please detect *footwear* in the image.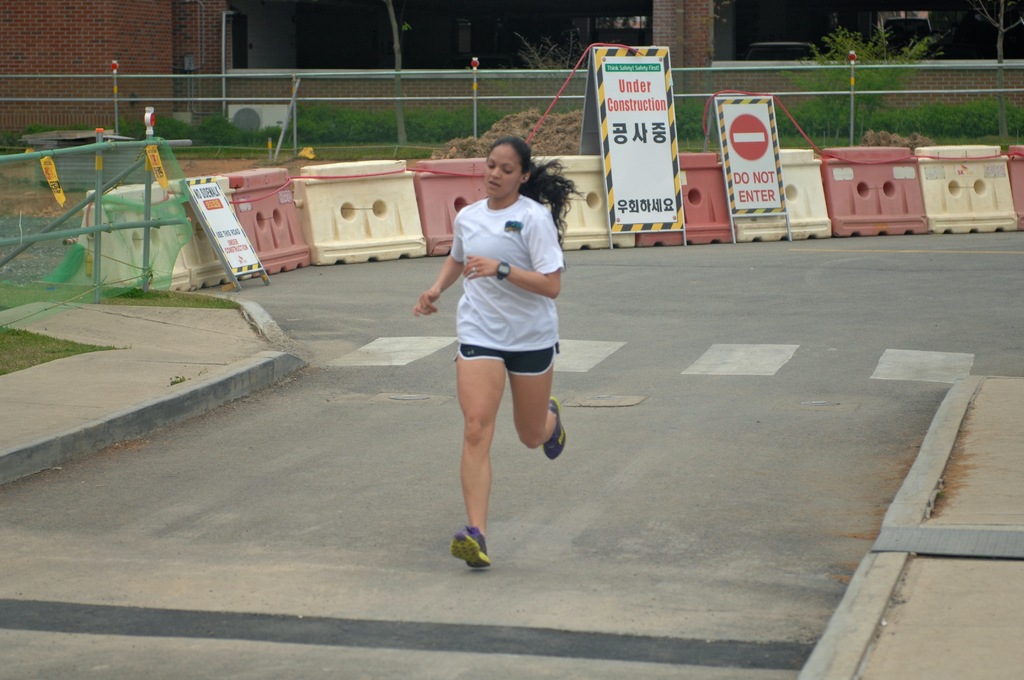
<region>451, 523, 493, 567</region>.
